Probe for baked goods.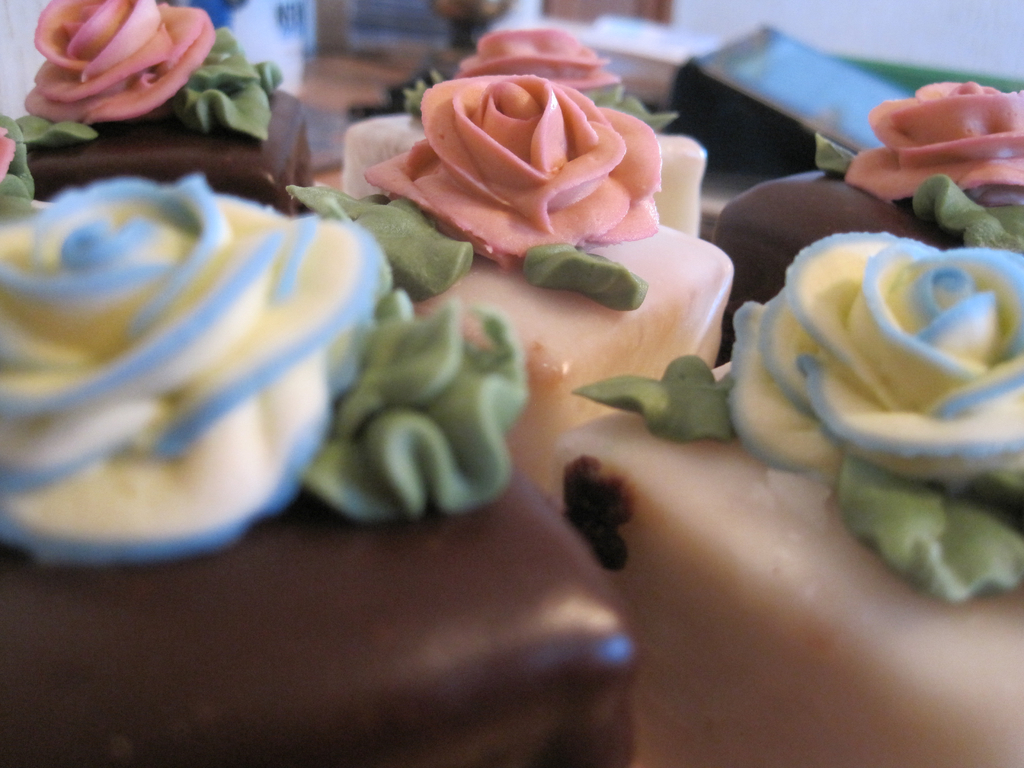
Probe result: (0, 163, 380, 563).
